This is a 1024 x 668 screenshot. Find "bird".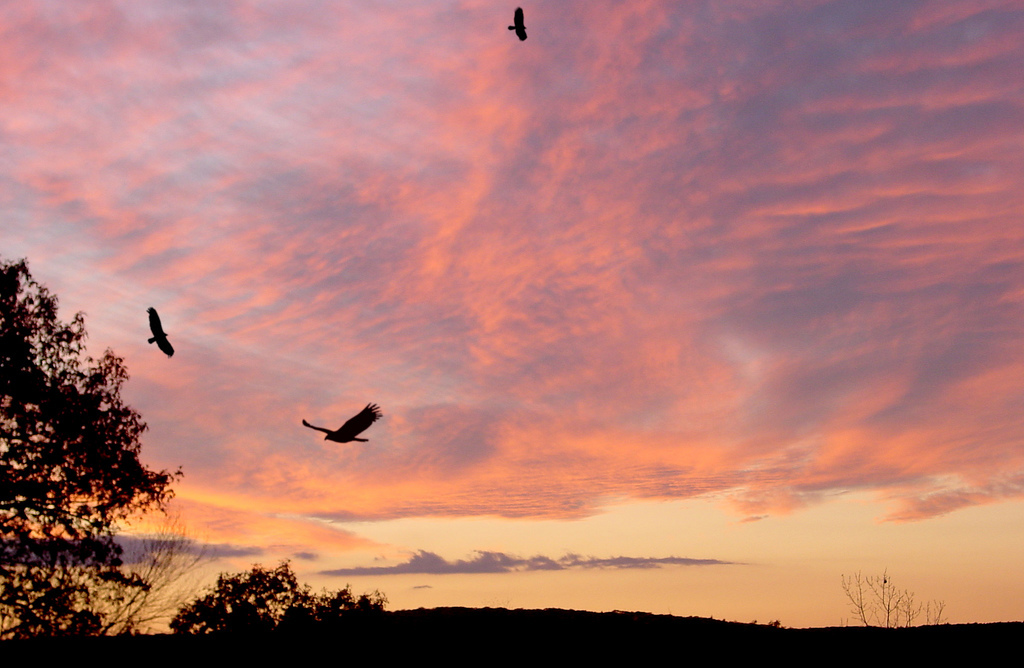
Bounding box: 300/397/388/445.
